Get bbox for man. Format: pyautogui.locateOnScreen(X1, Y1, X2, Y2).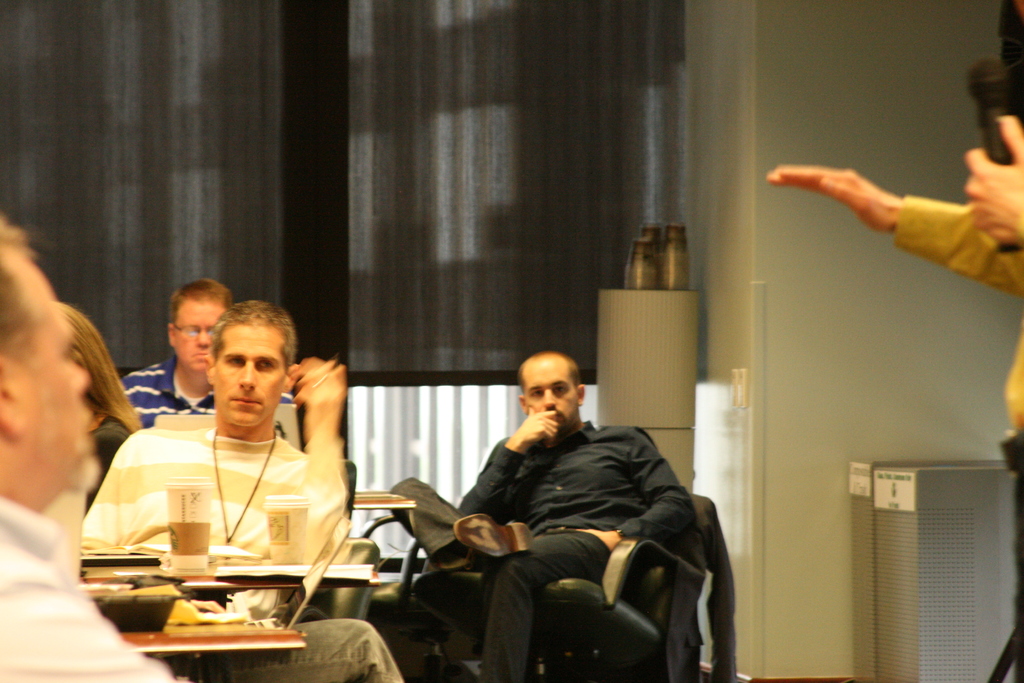
pyautogui.locateOnScreen(886, 191, 1023, 682).
